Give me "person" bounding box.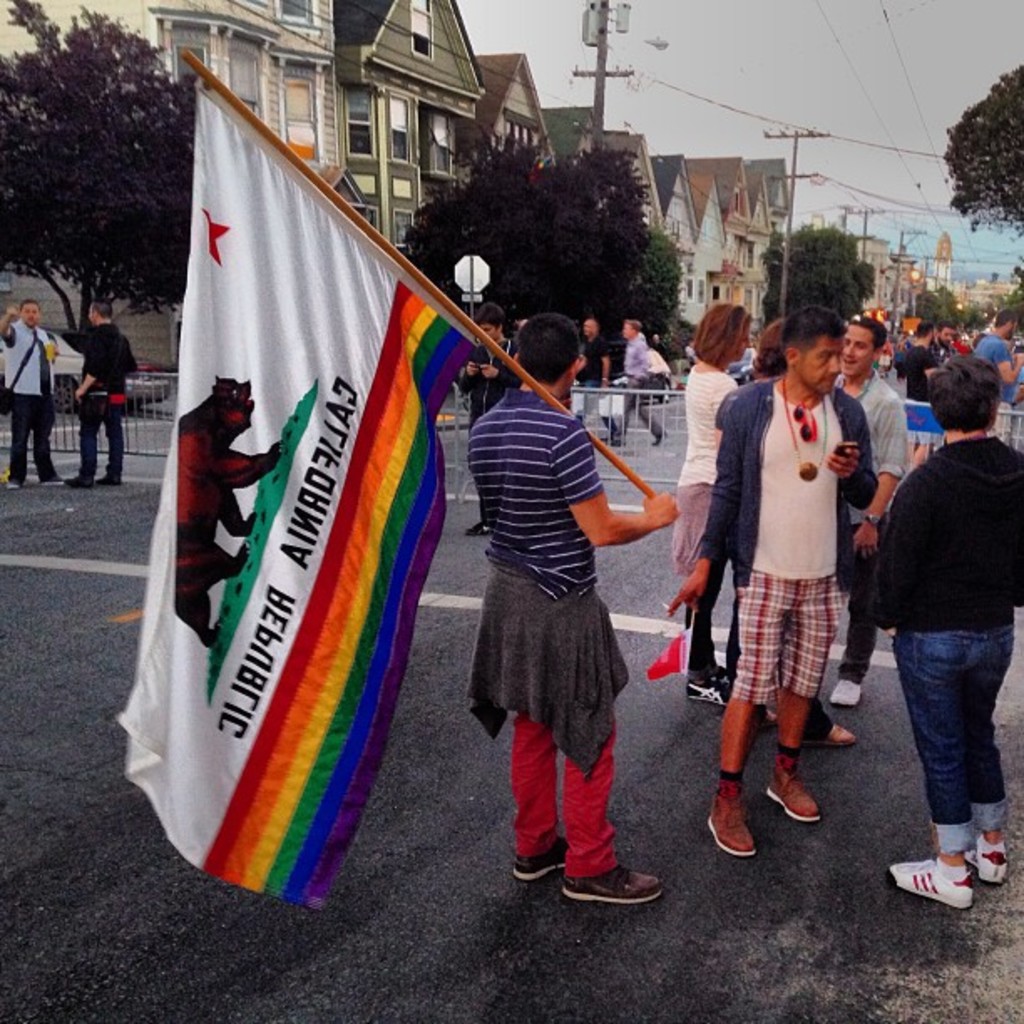
BBox(676, 296, 745, 599).
